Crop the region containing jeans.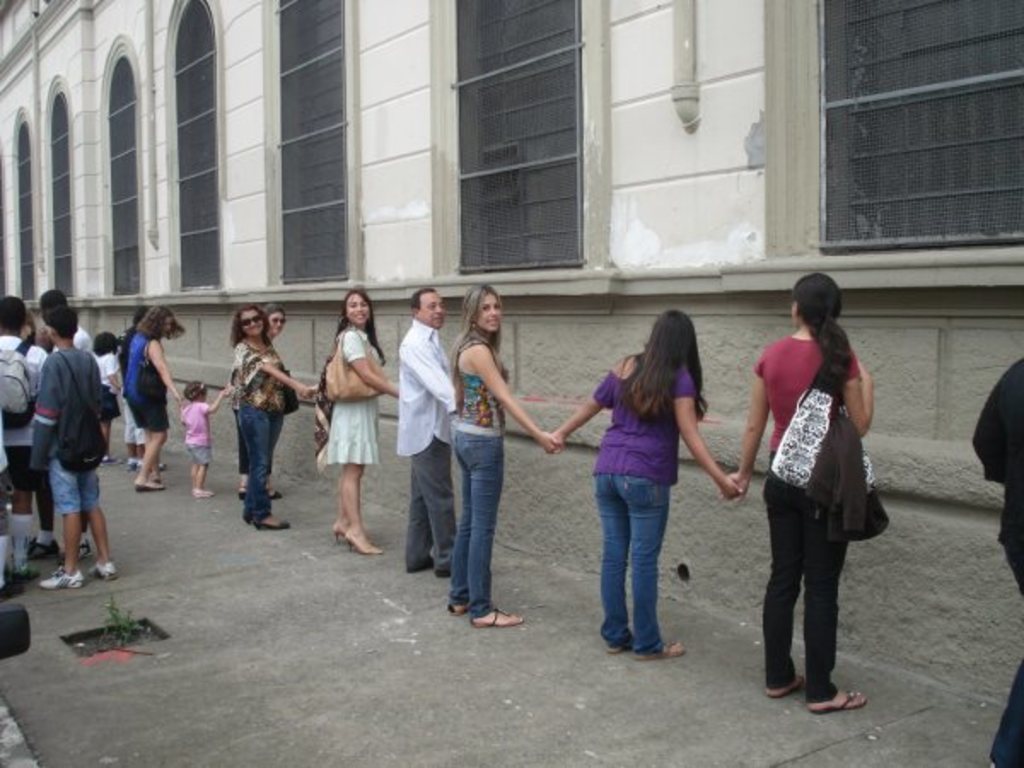
Crop region: bbox=(449, 435, 510, 621).
